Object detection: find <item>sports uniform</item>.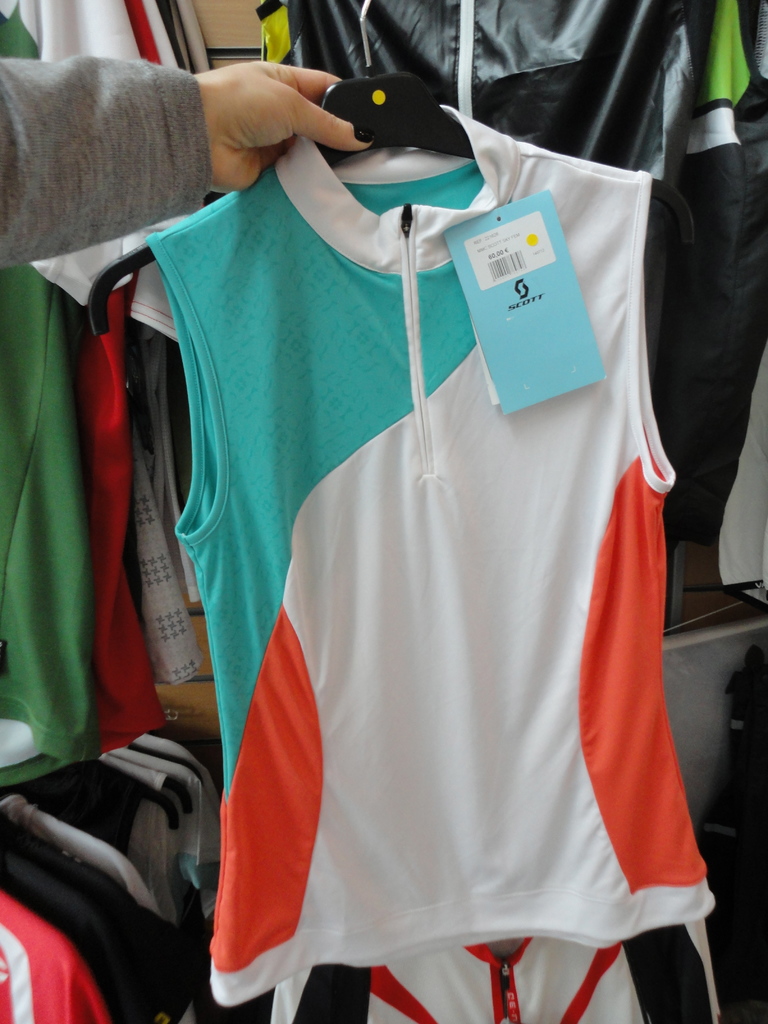
BBox(266, 909, 736, 1023).
